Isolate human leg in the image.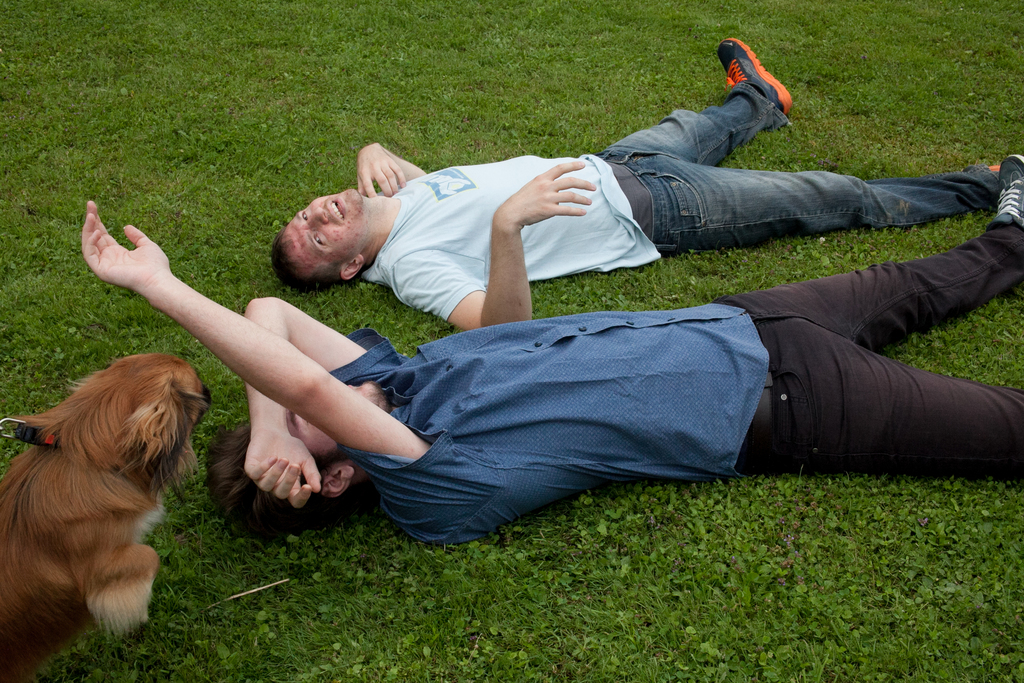
Isolated region: detection(724, 154, 1023, 356).
